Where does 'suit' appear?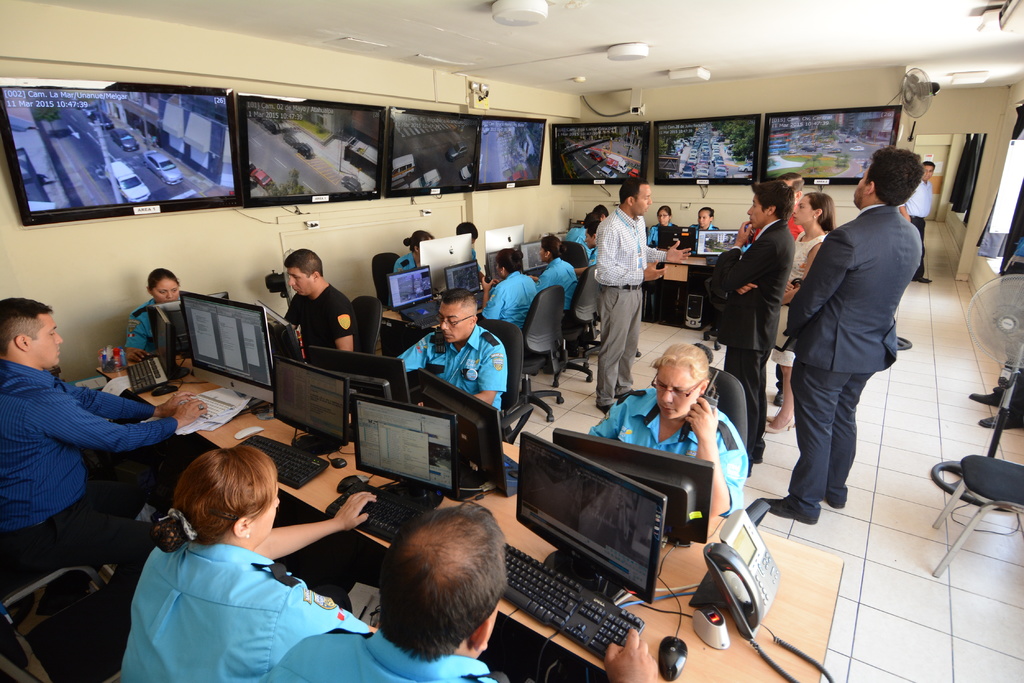
Appears at box=[780, 169, 918, 538].
